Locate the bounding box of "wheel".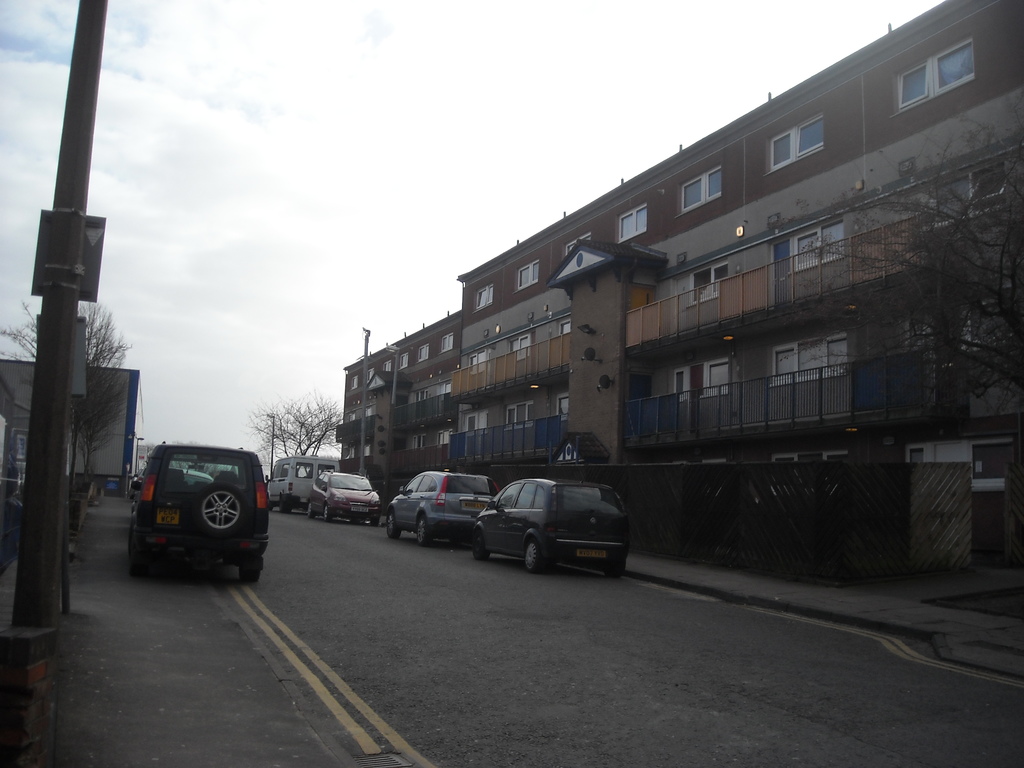
Bounding box: l=268, t=496, r=274, b=511.
